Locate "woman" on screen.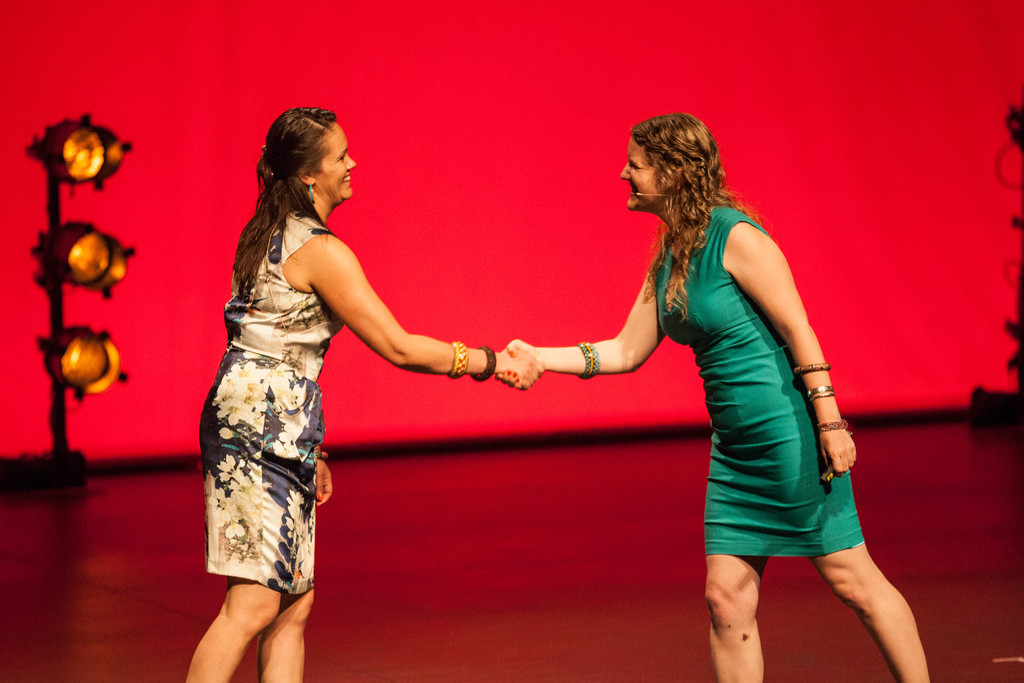
On screen at left=180, top=111, right=544, bottom=682.
